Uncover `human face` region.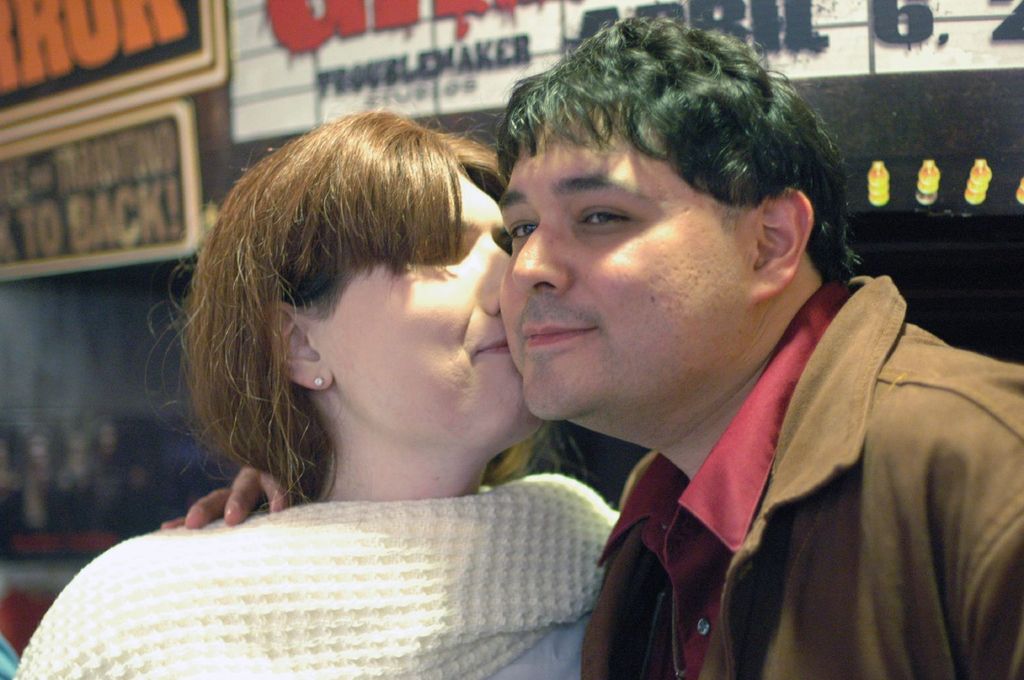
Uncovered: [x1=497, y1=102, x2=756, y2=438].
